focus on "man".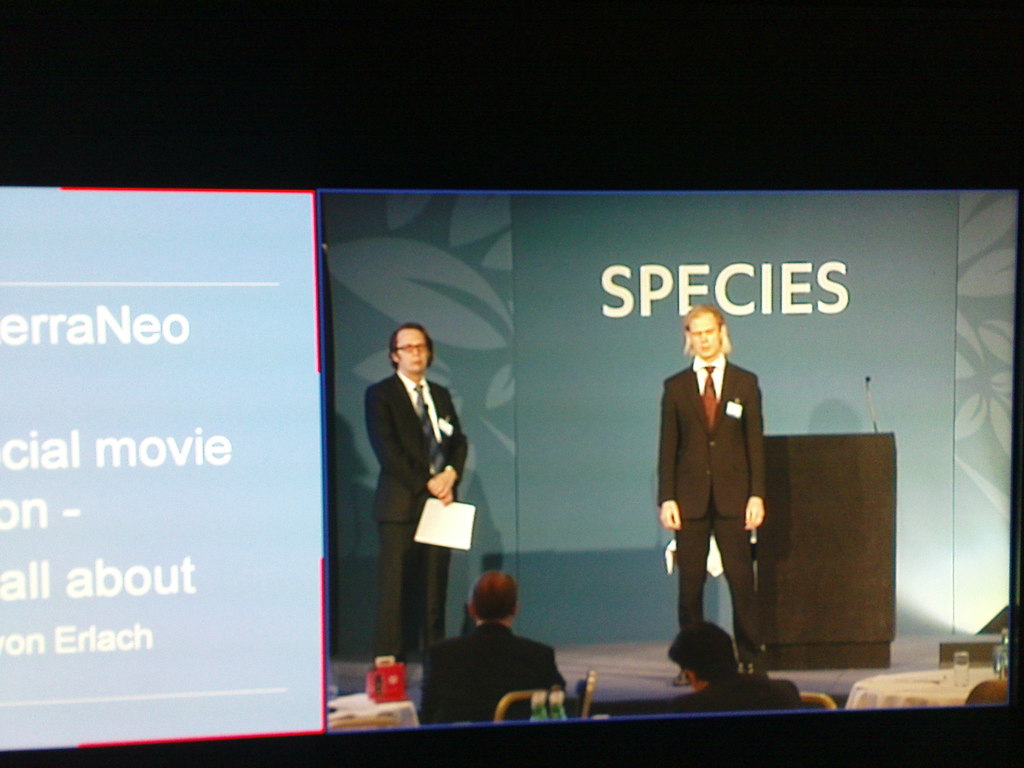
Focused at locate(666, 619, 800, 717).
